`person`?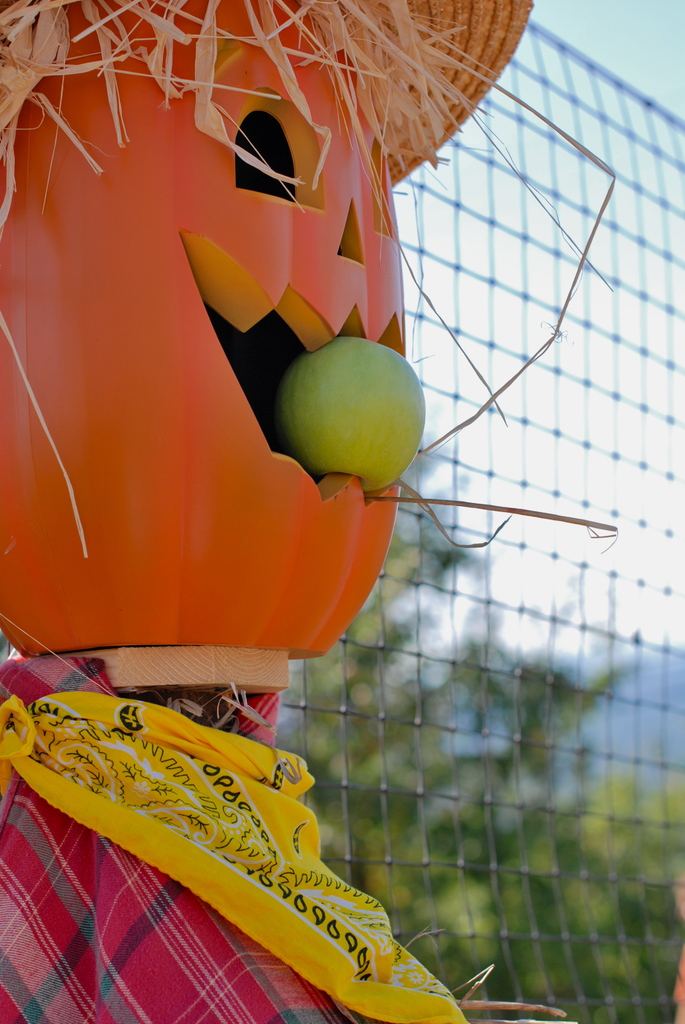
detection(0, 0, 613, 1023)
